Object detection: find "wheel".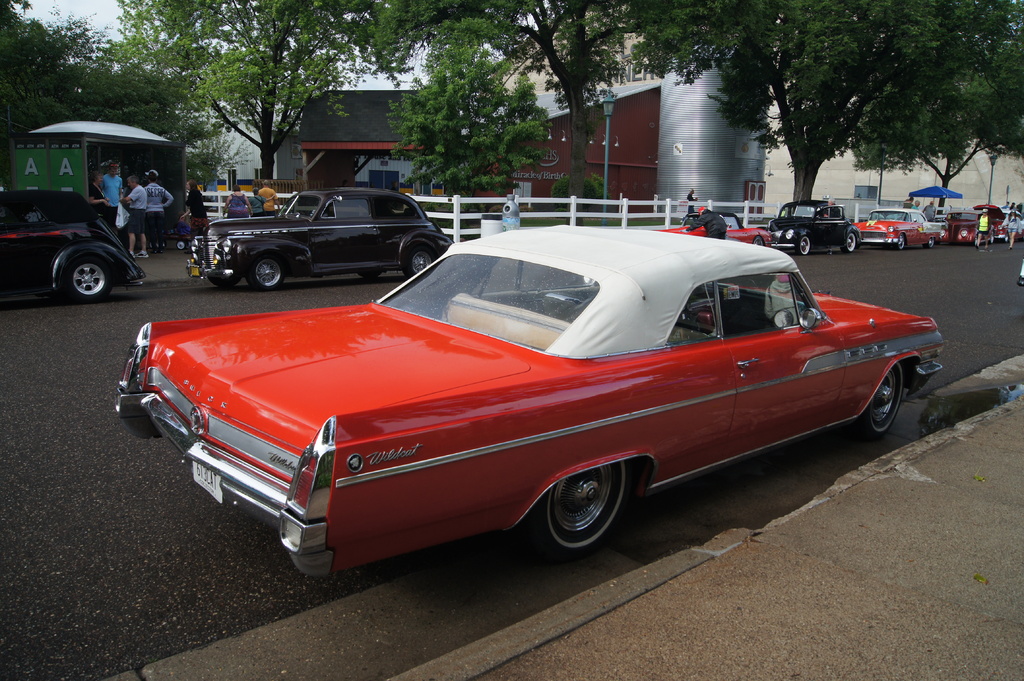
(63,257,118,300).
